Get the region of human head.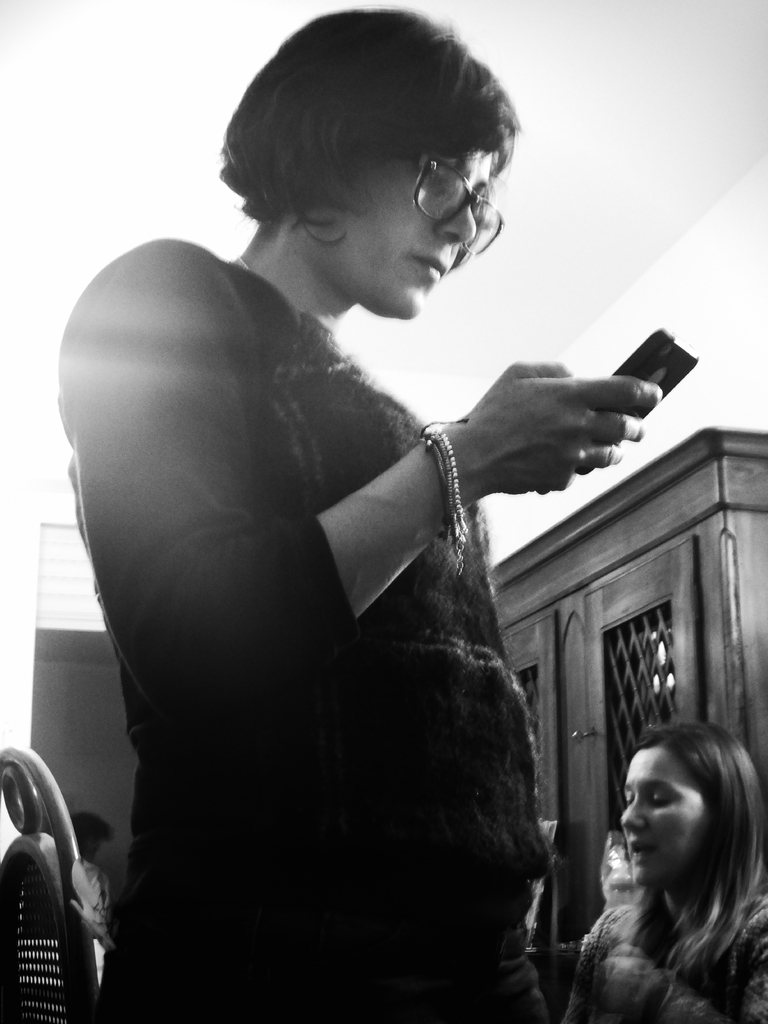
x1=623 y1=718 x2=741 y2=902.
